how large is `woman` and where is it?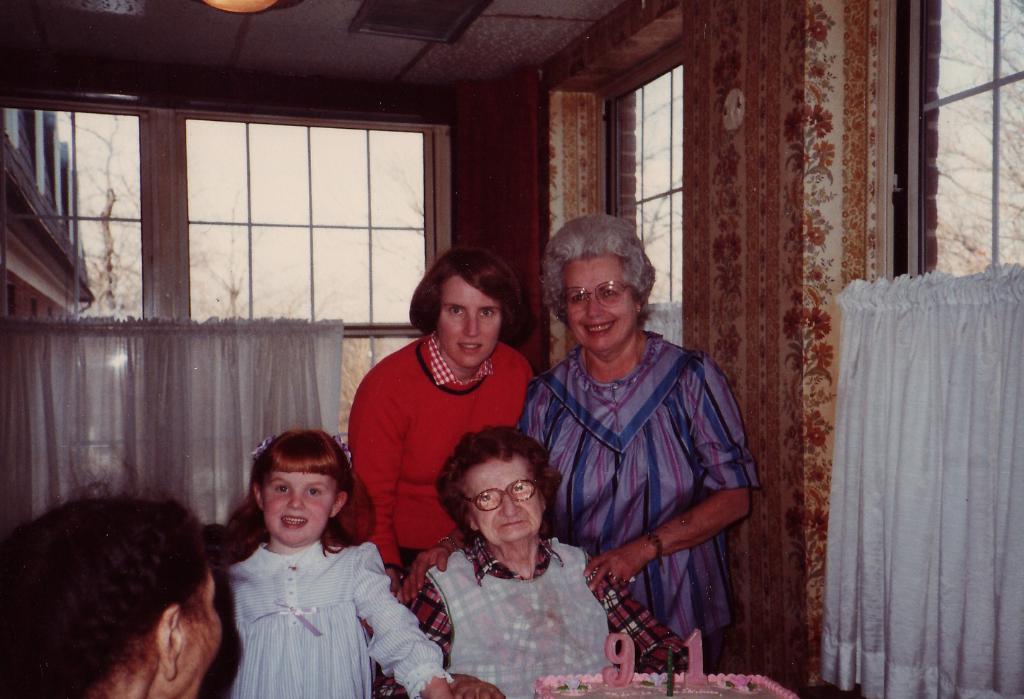
Bounding box: [0, 486, 228, 698].
